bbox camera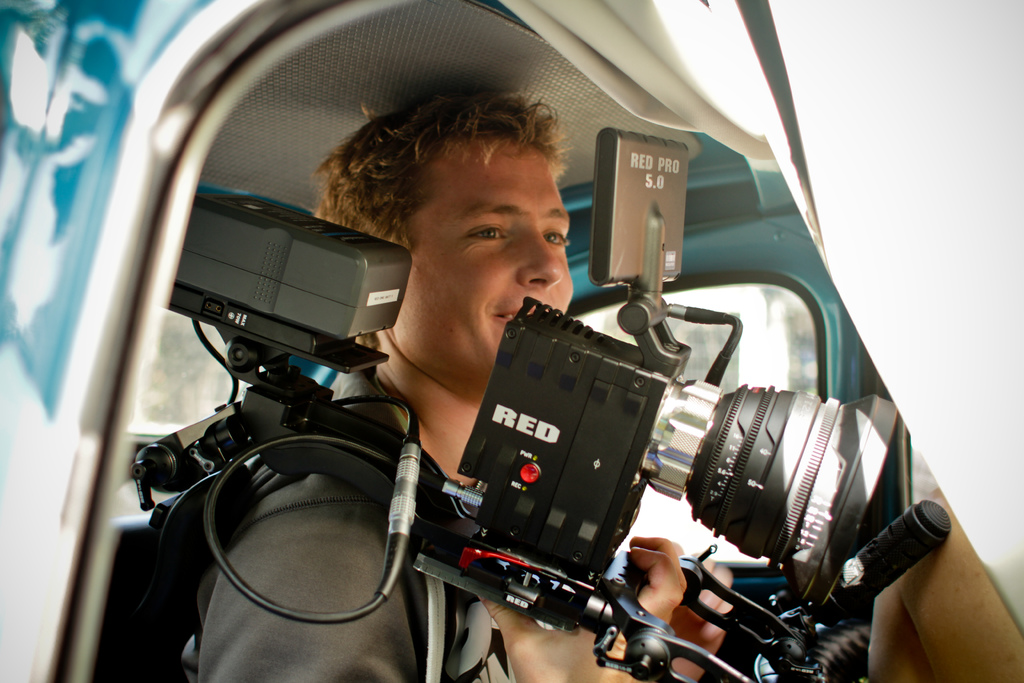
x1=106 y1=126 x2=941 y2=682
